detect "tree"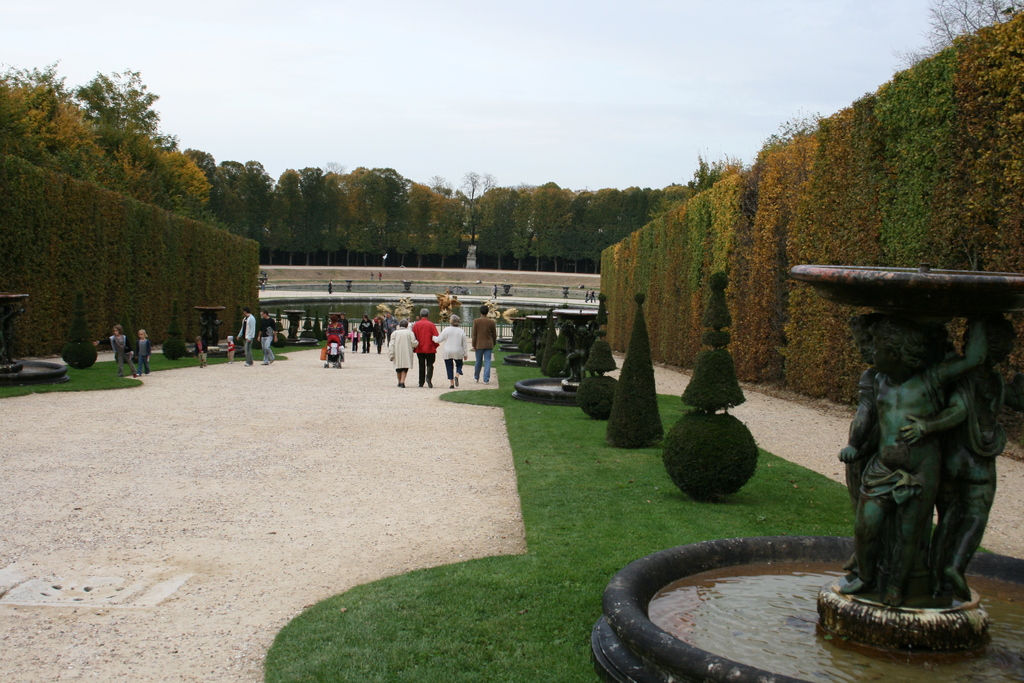
(left=0, top=63, right=264, bottom=368)
